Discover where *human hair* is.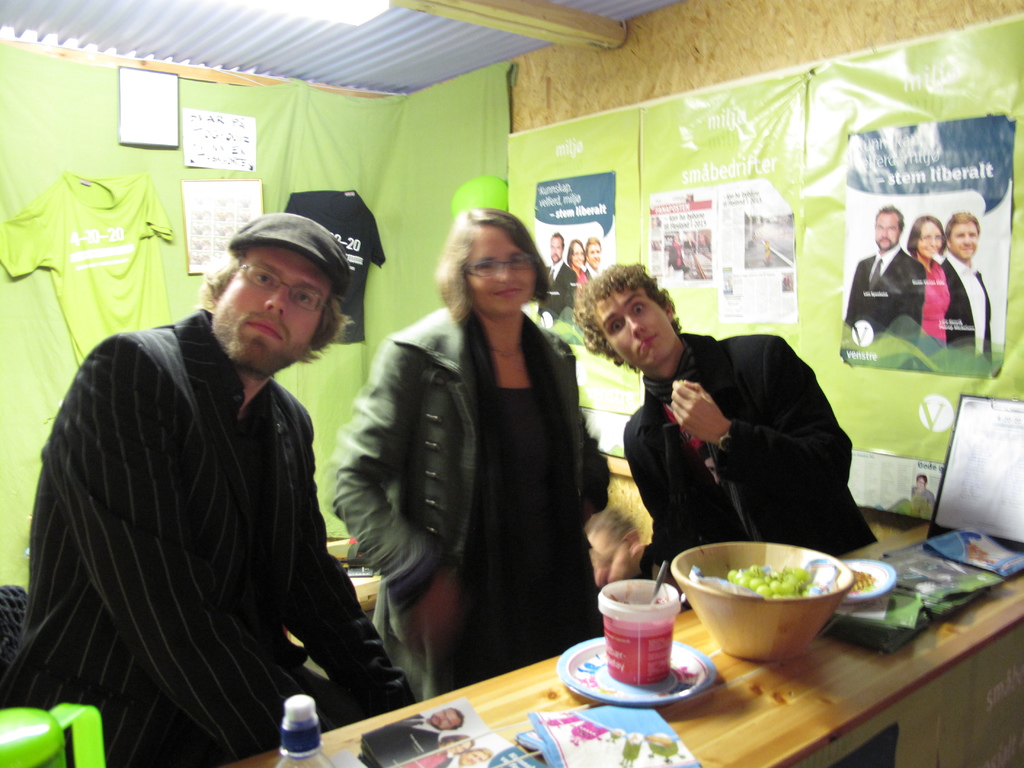
Discovered at l=876, t=204, r=906, b=226.
